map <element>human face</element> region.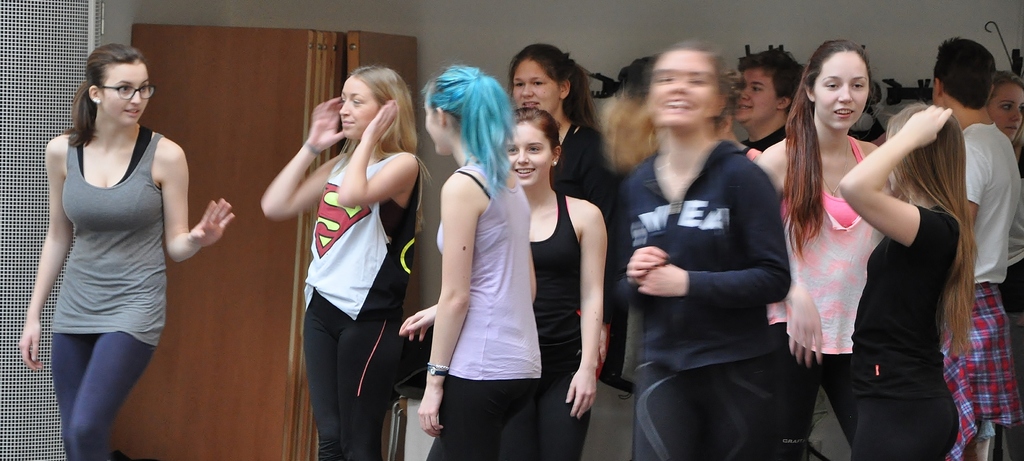
Mapped to BBox(500, 115, 552, 195).
